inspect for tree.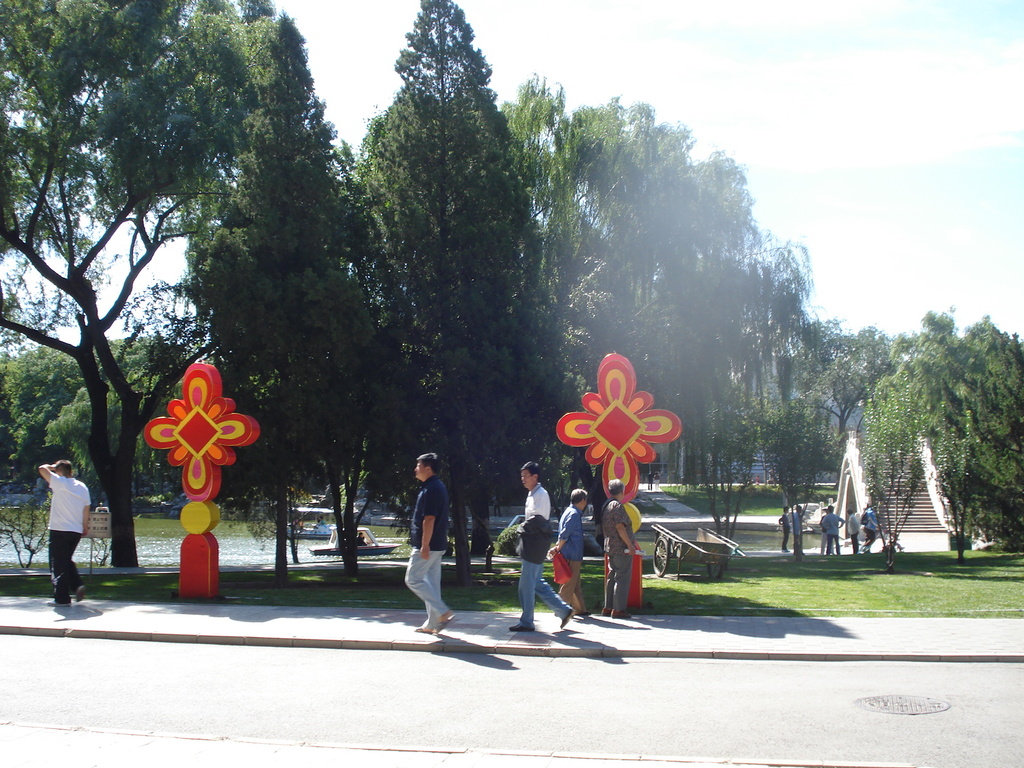
Inspection: left=342, top=0, right=556, bottom=584.
